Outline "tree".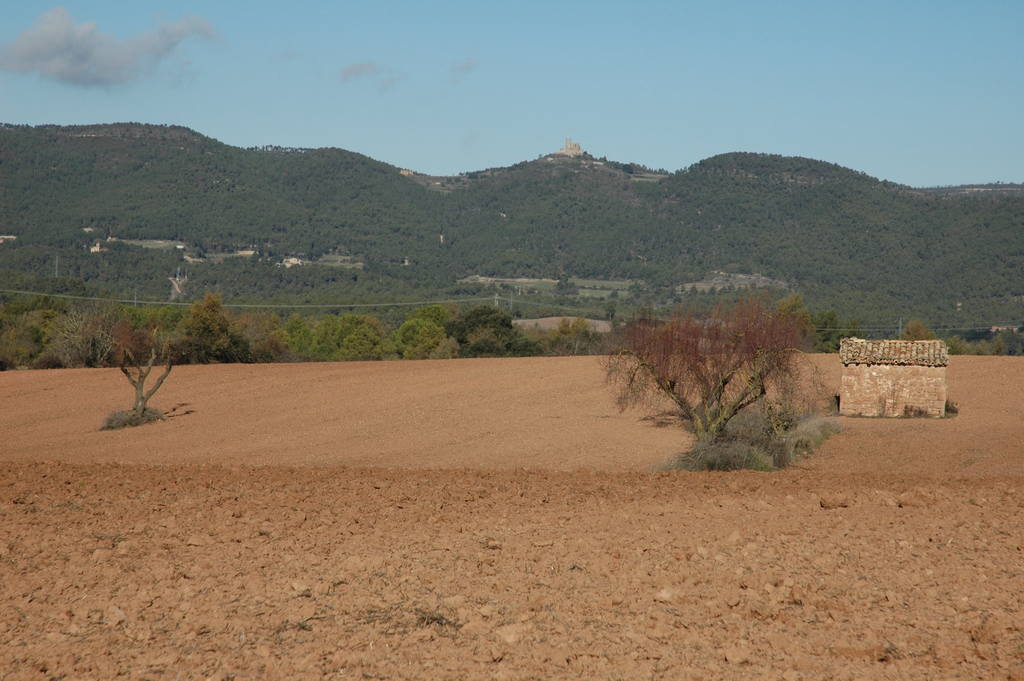
Outline: crop(83, 265, 186, 419).
